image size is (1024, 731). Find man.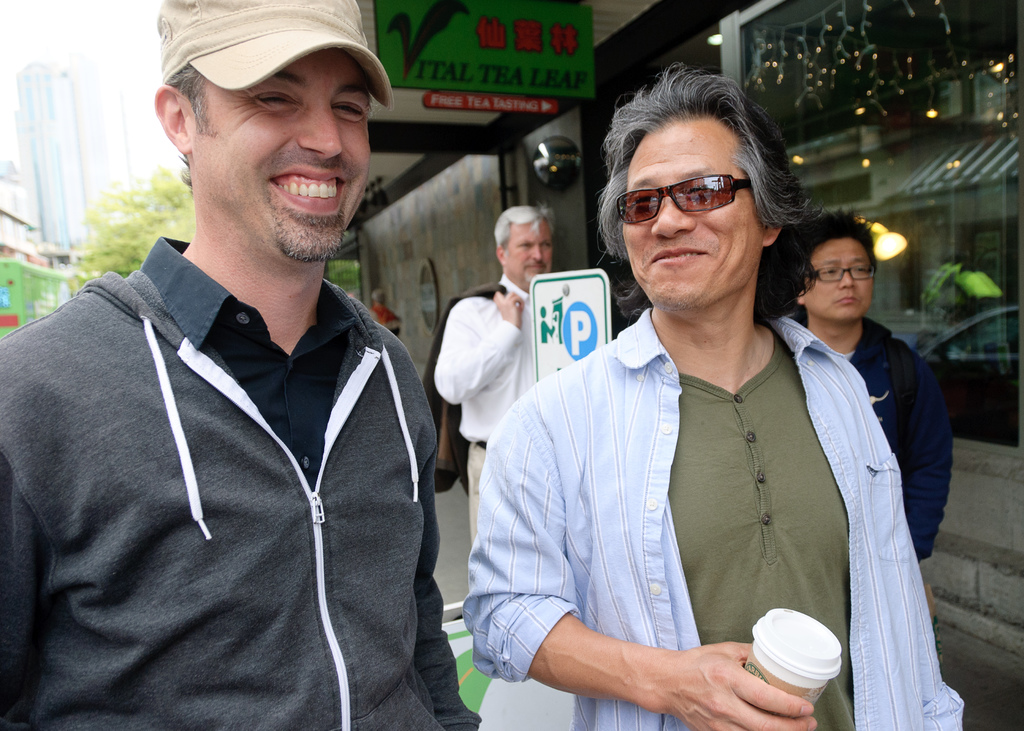
bbox(790, 205, 955, 568).
